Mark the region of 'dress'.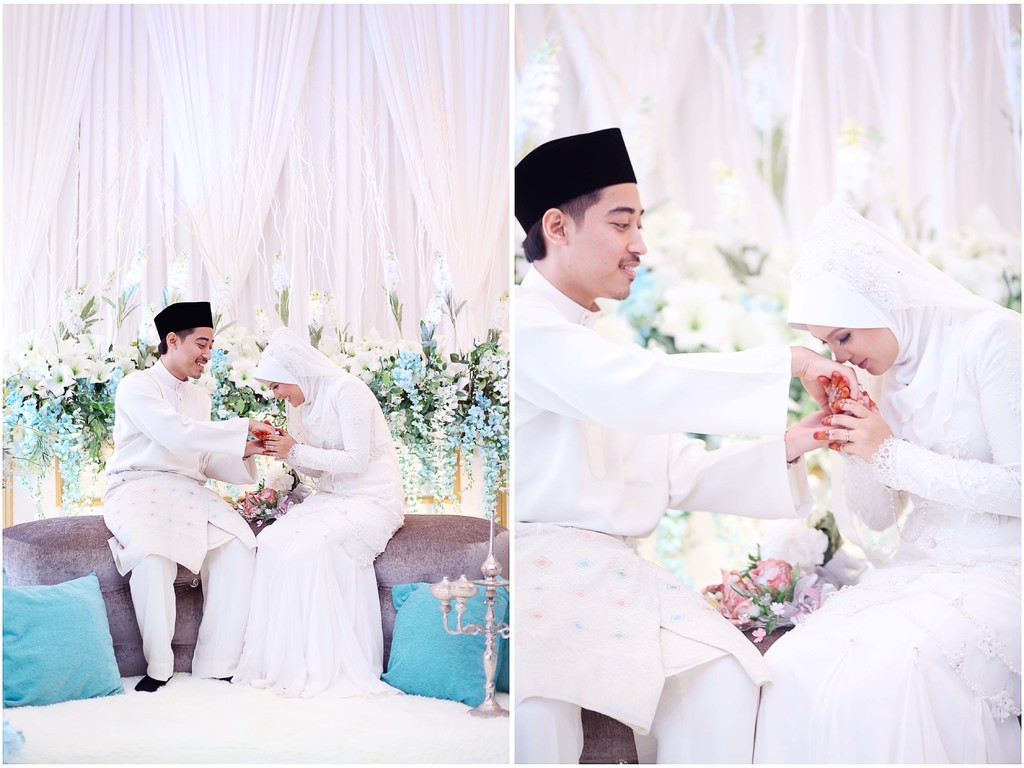
Region: [226, 372, 403, 701].
